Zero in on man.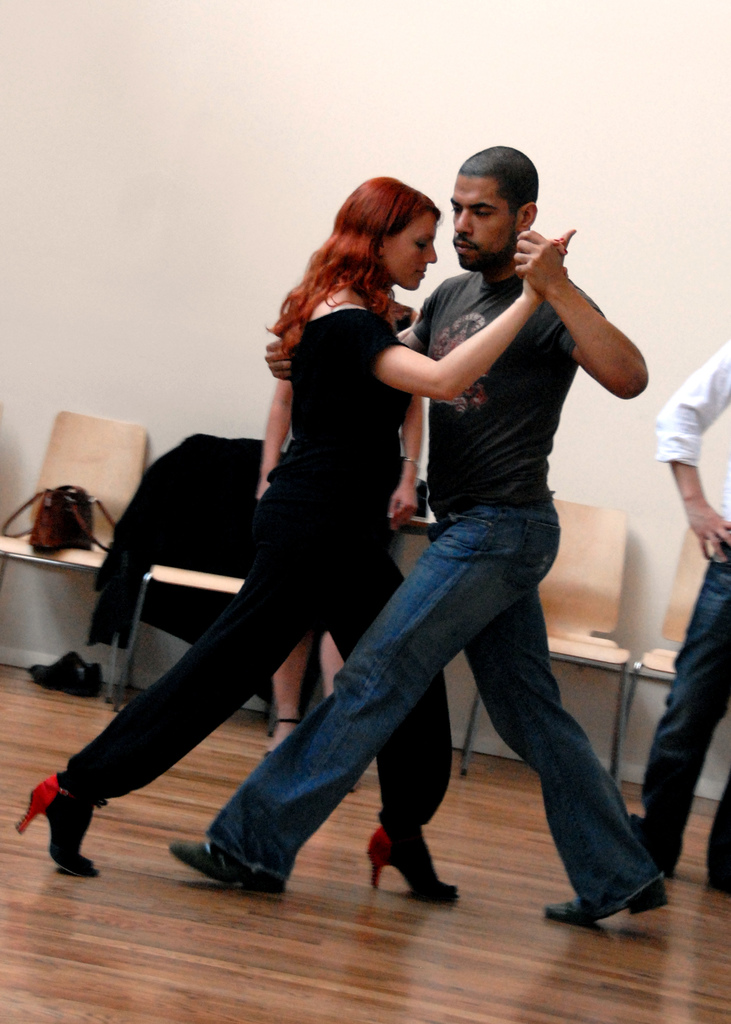
Zeroed in: (x1=148, y1=145, x2=659, y2=926).
